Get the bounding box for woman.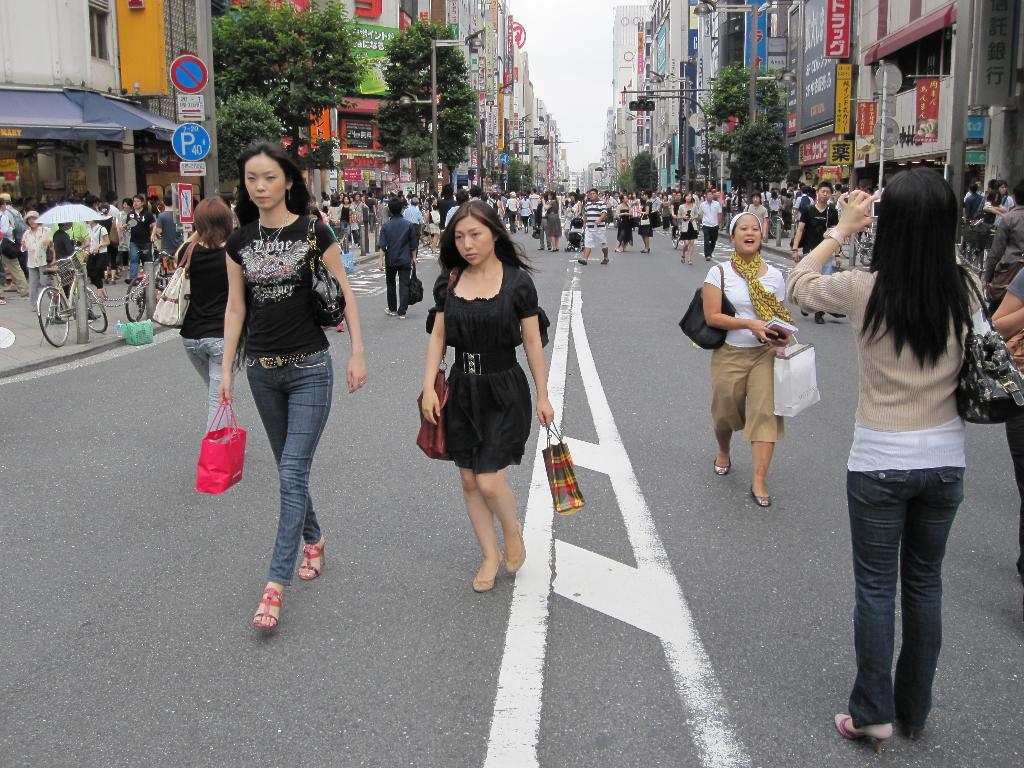
box=[427, 196, 442, 251].
